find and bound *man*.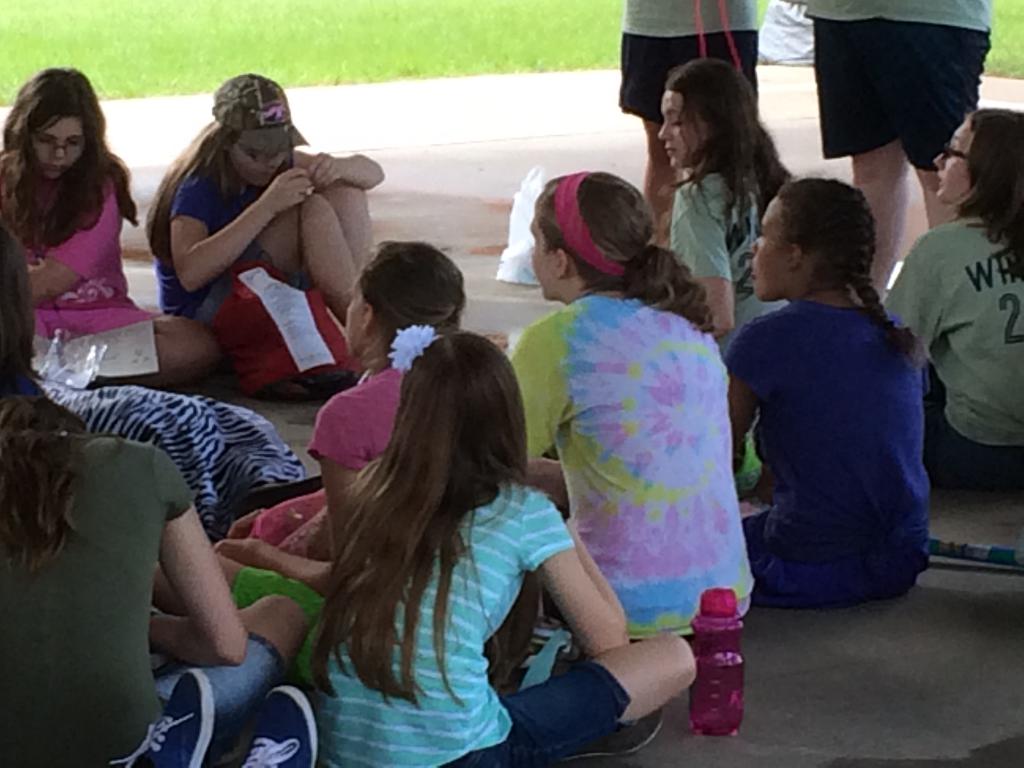
Bound: <box>614,0,765,249</box>.
